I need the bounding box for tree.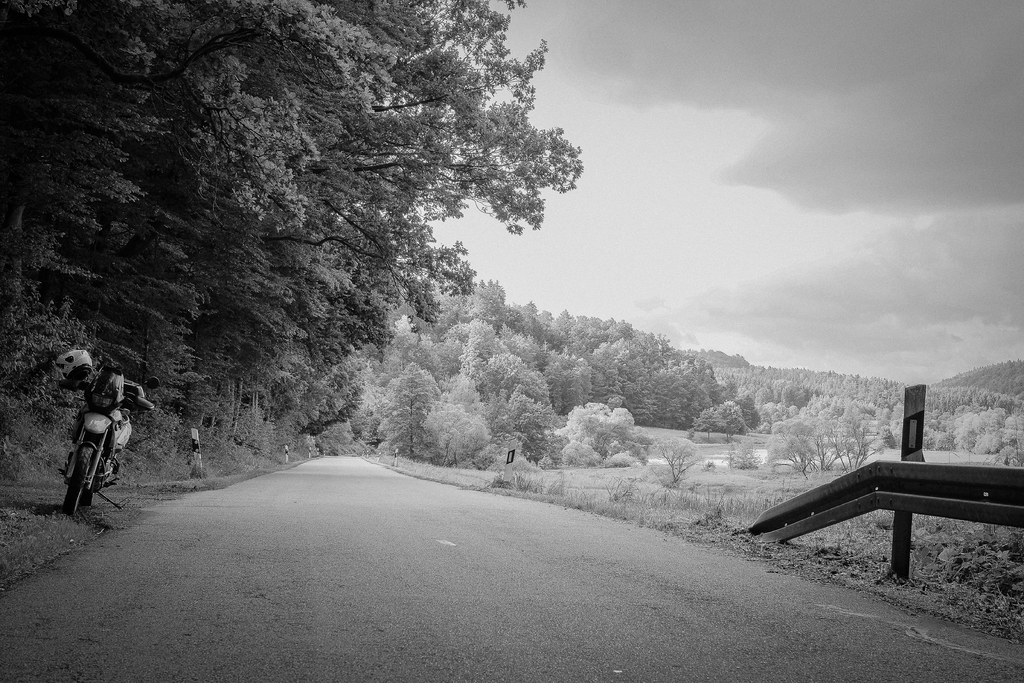
Here it is: [587,335,633,394].
